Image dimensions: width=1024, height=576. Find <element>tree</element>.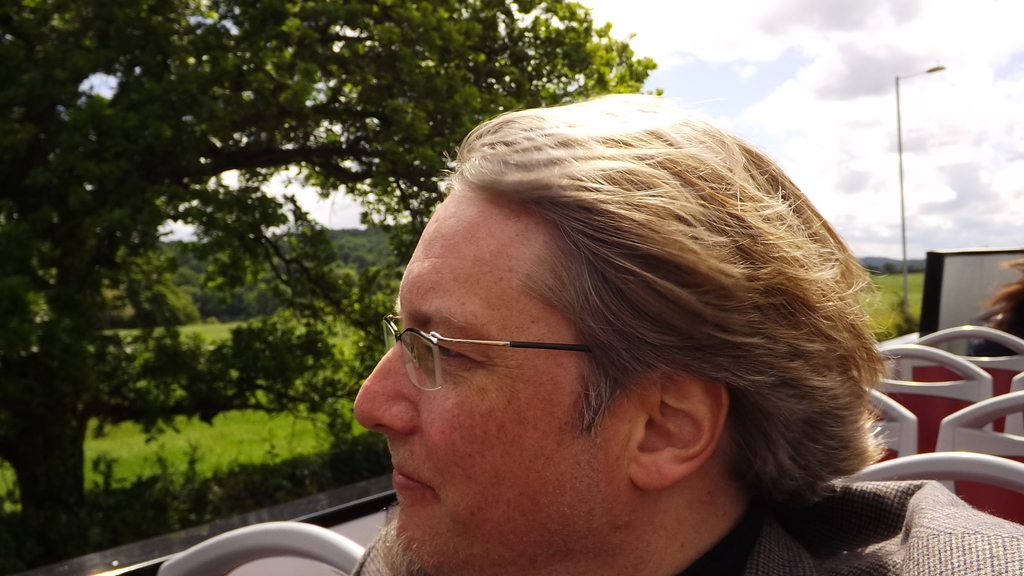
[left=858, top=250, right=932, bottom=347].
